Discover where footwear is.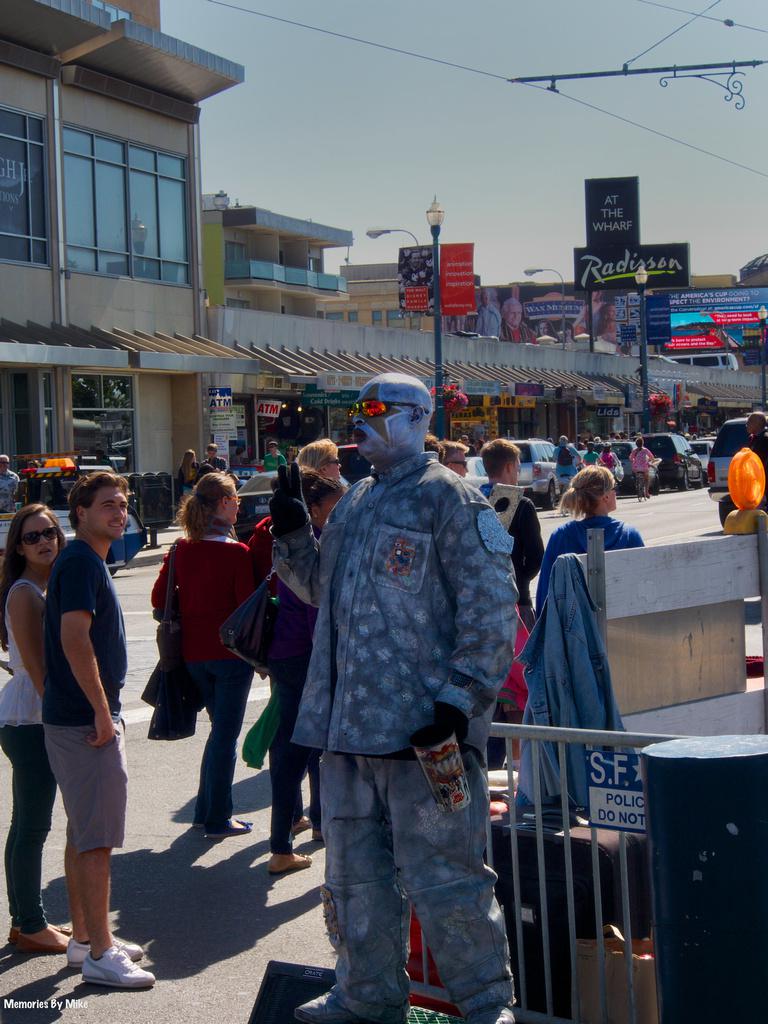
Discovered at bbox=[211, 818, 252, 836].
